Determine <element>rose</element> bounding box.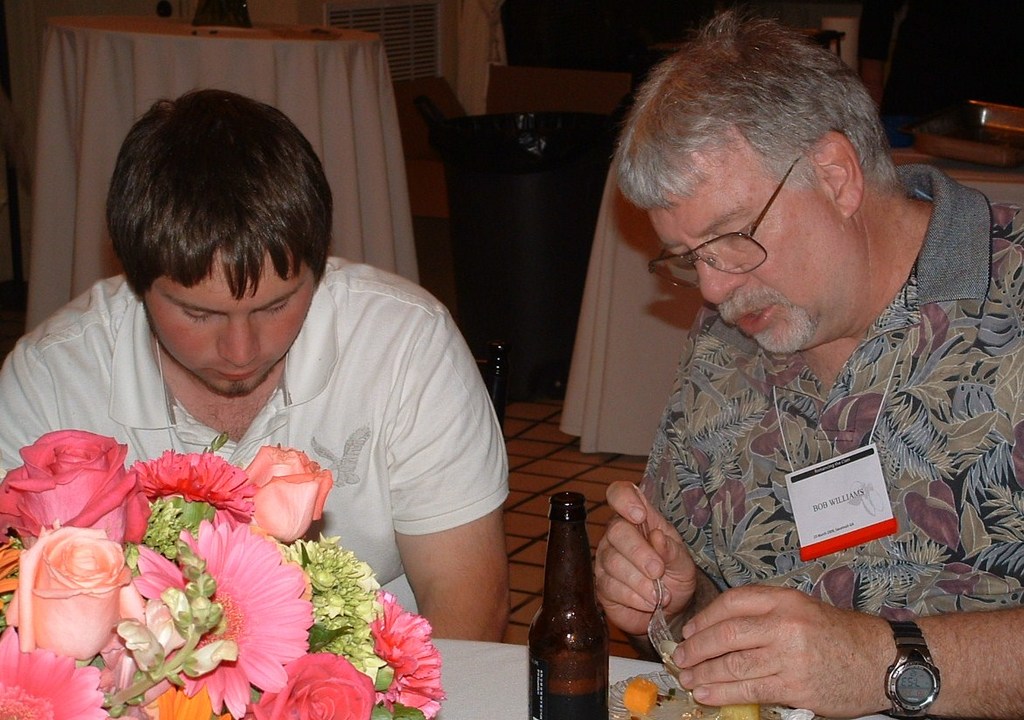
Determined: bbox=(116, 542, 182, 615).
